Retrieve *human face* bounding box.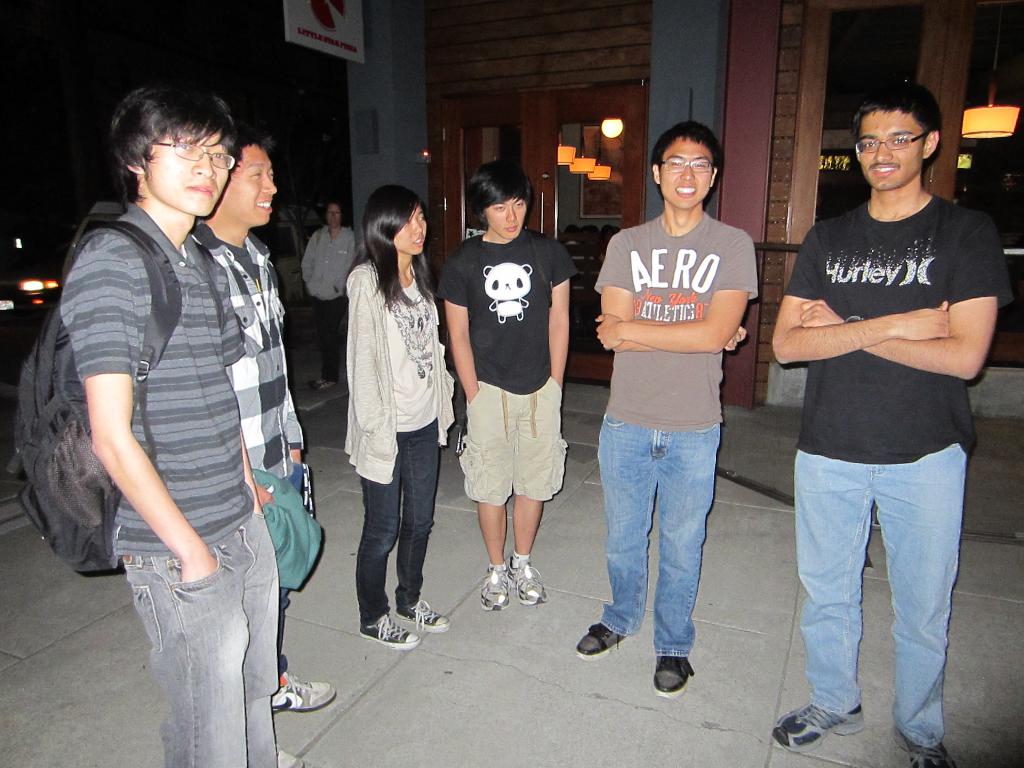
Bounding box: (326, 207, 341, 224).
